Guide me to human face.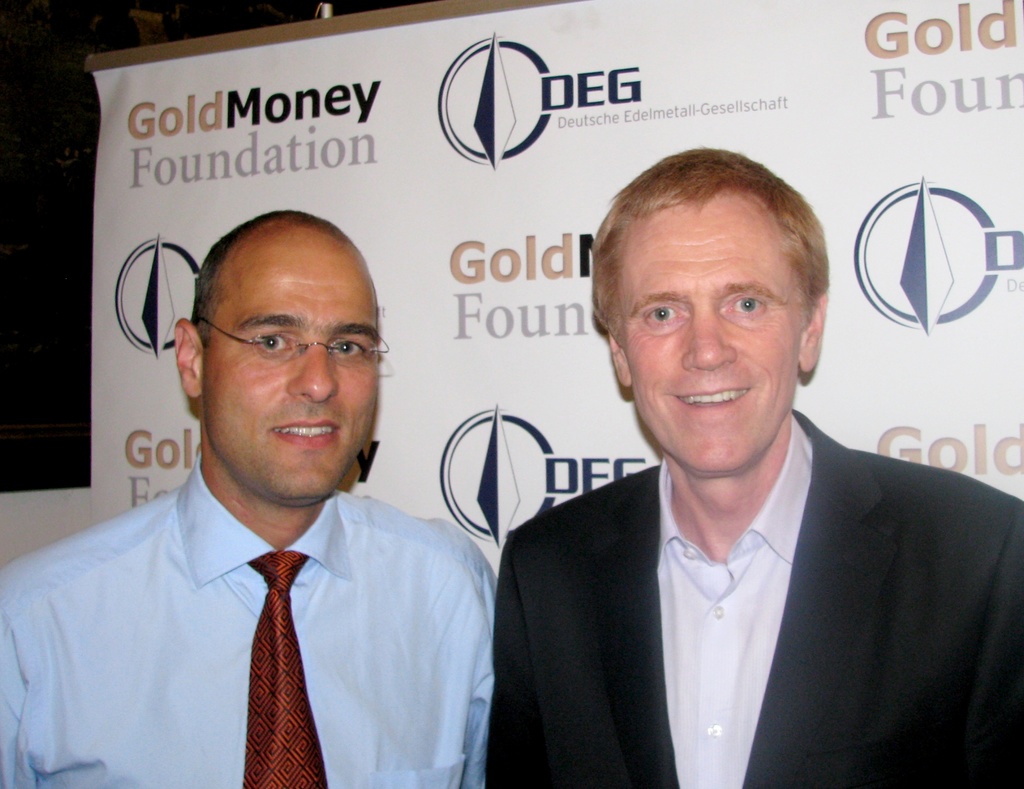
Guidance: <bbox>207, 232, 396, 502</bbox>.
